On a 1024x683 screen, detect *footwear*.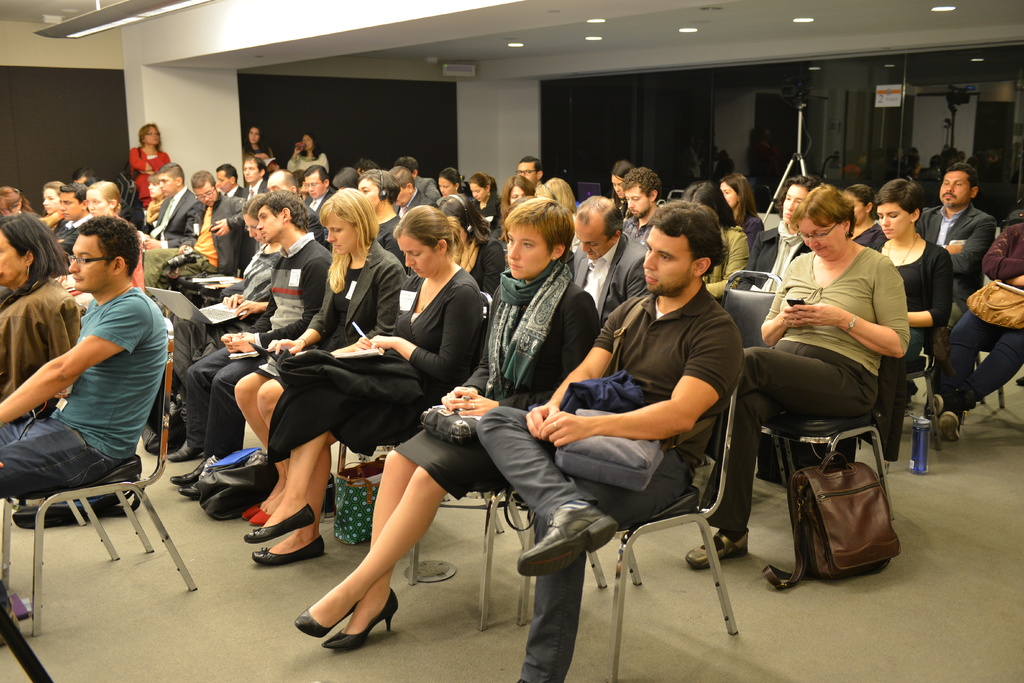
(294, 604, 356, 638).
